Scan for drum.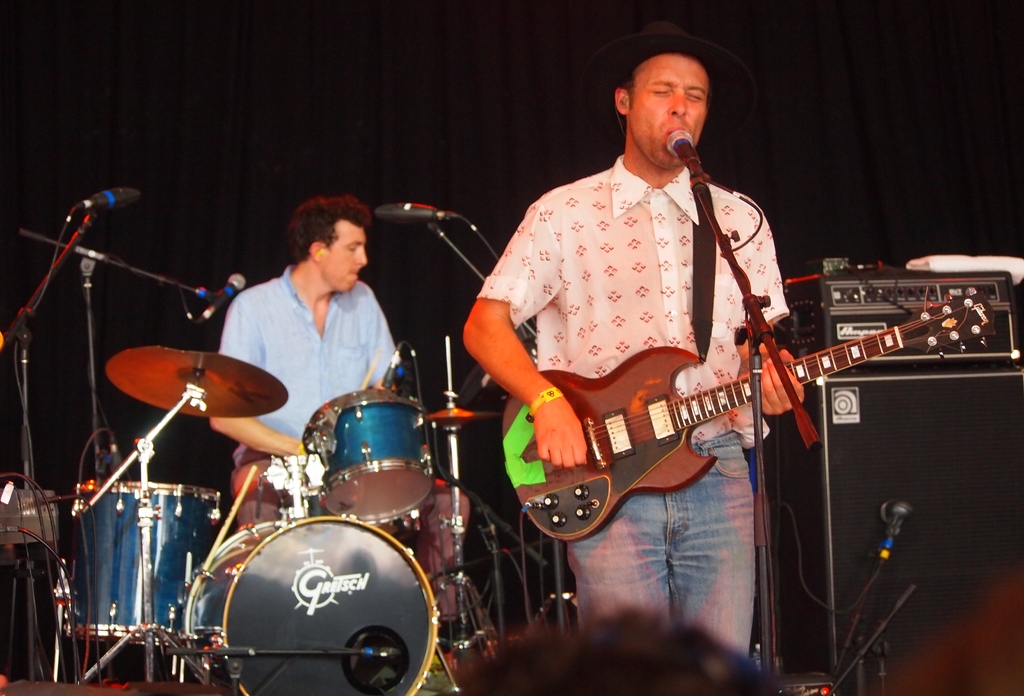
Scan result: 184,511,444,695.
